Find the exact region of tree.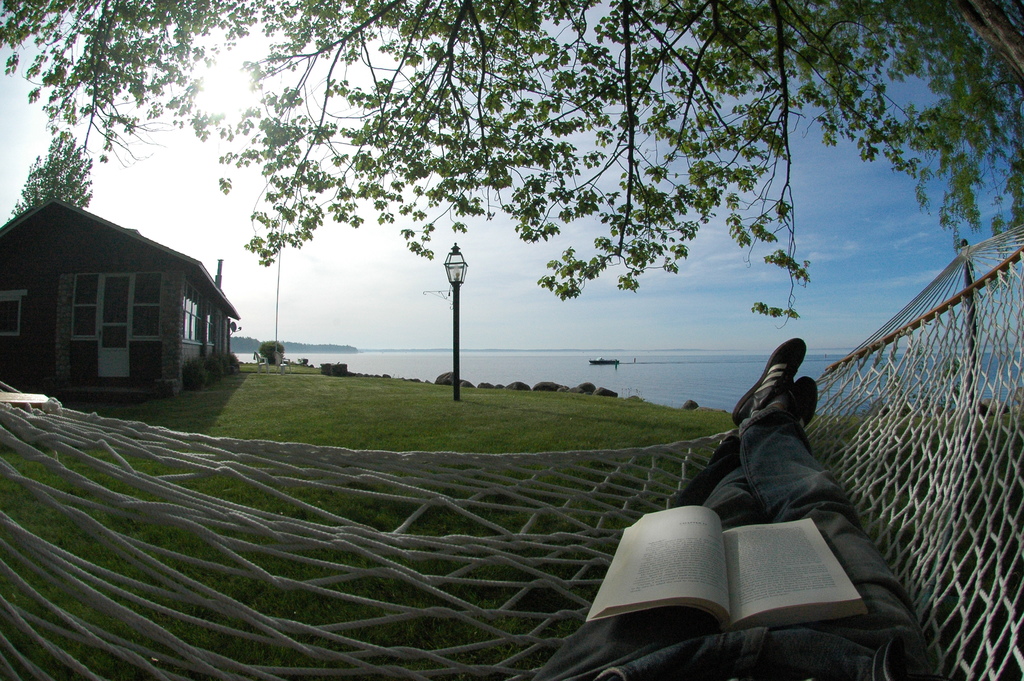
Exact region: locate(0, 0, 1023, 308).
